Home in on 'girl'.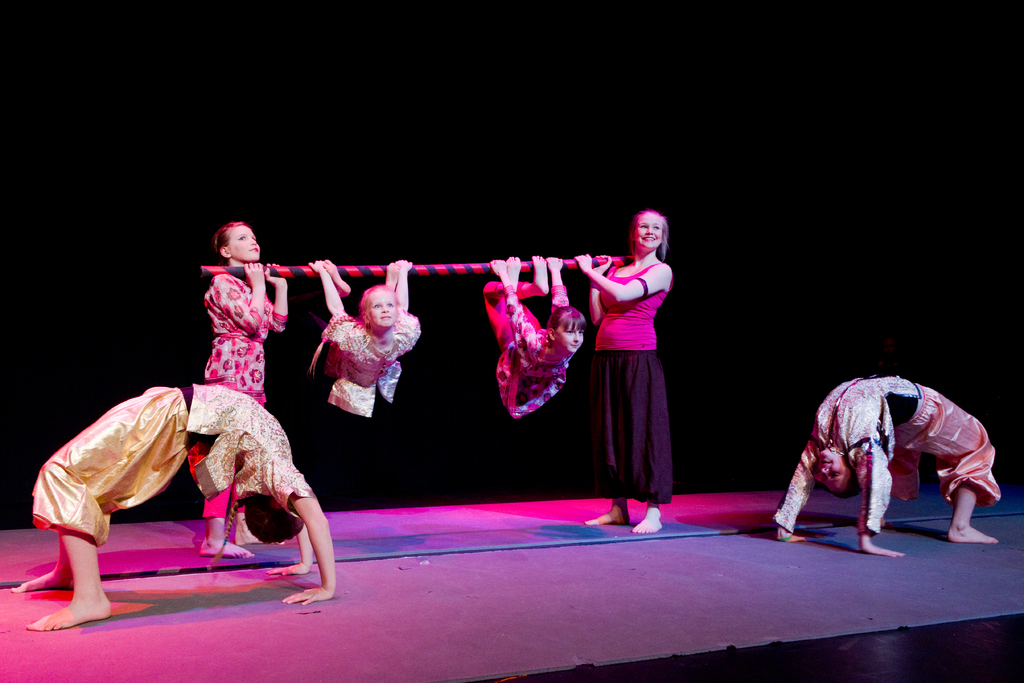
Homed in at 307/256/419/416.
